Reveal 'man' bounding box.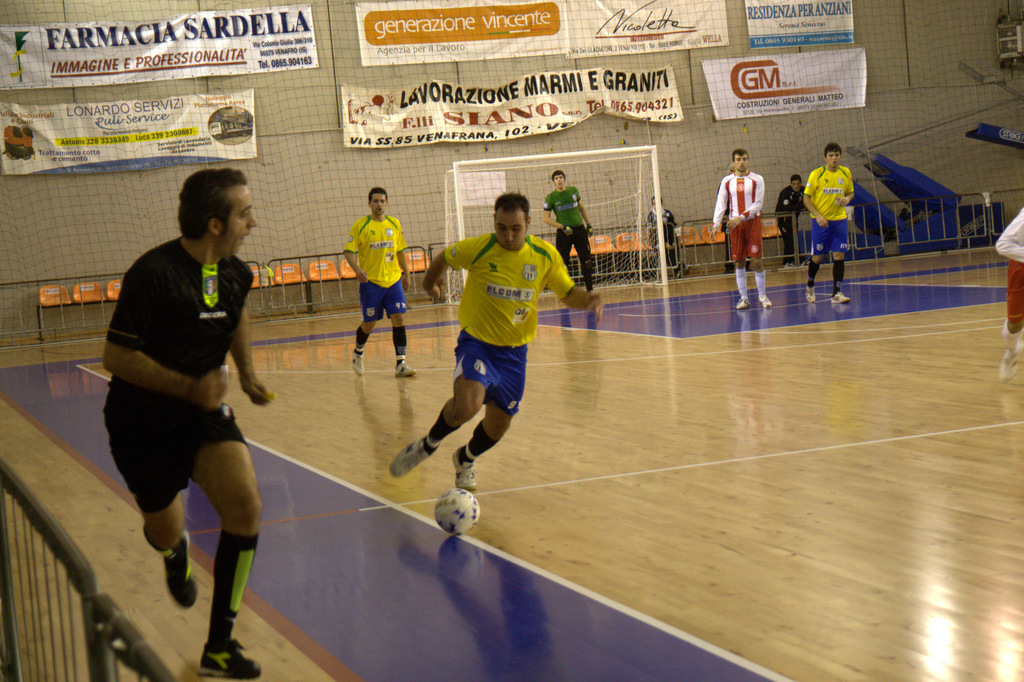
Revealed: box(710, 150, 774, 310).
